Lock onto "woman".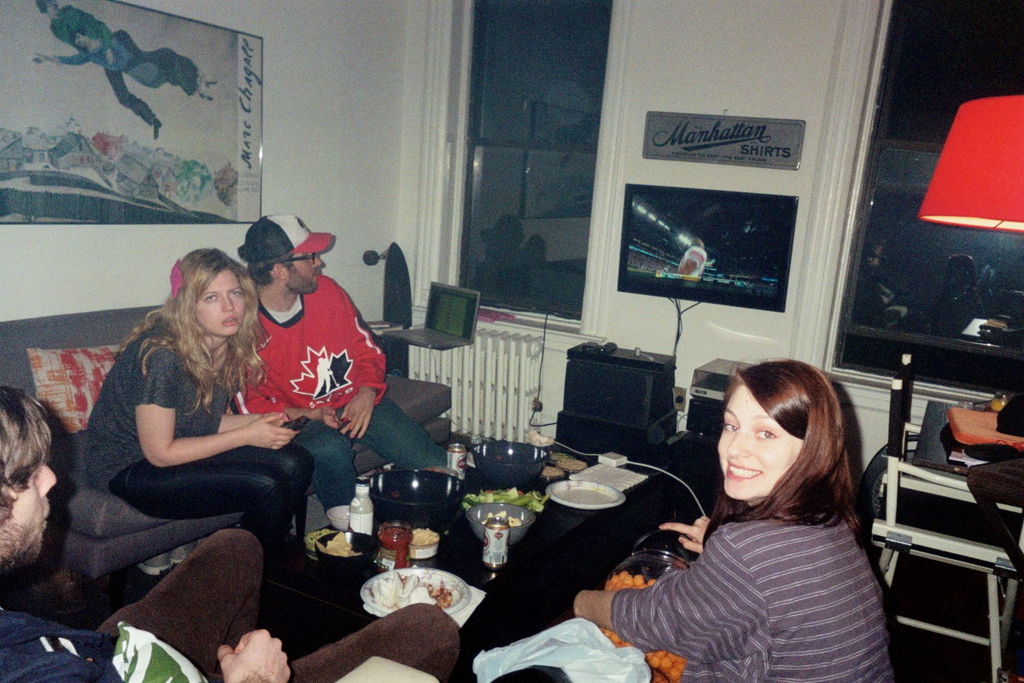
Locked: left=78, top=245, right=318, bottom=583.
